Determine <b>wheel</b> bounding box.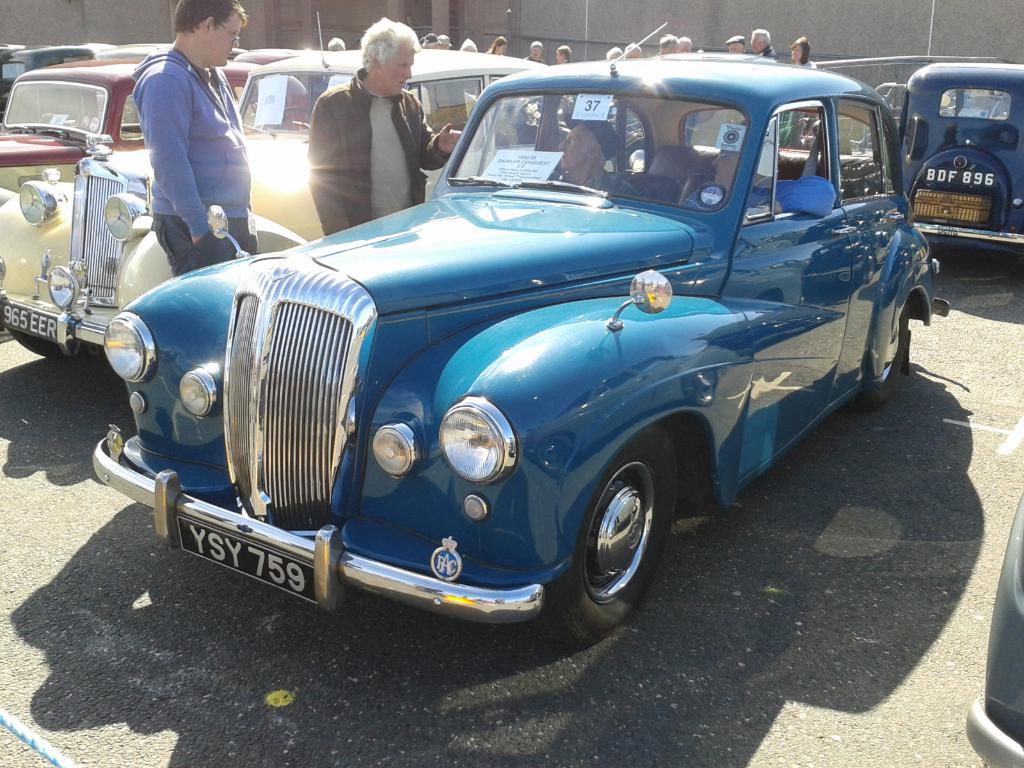
Determined: 563,445,669,621.
